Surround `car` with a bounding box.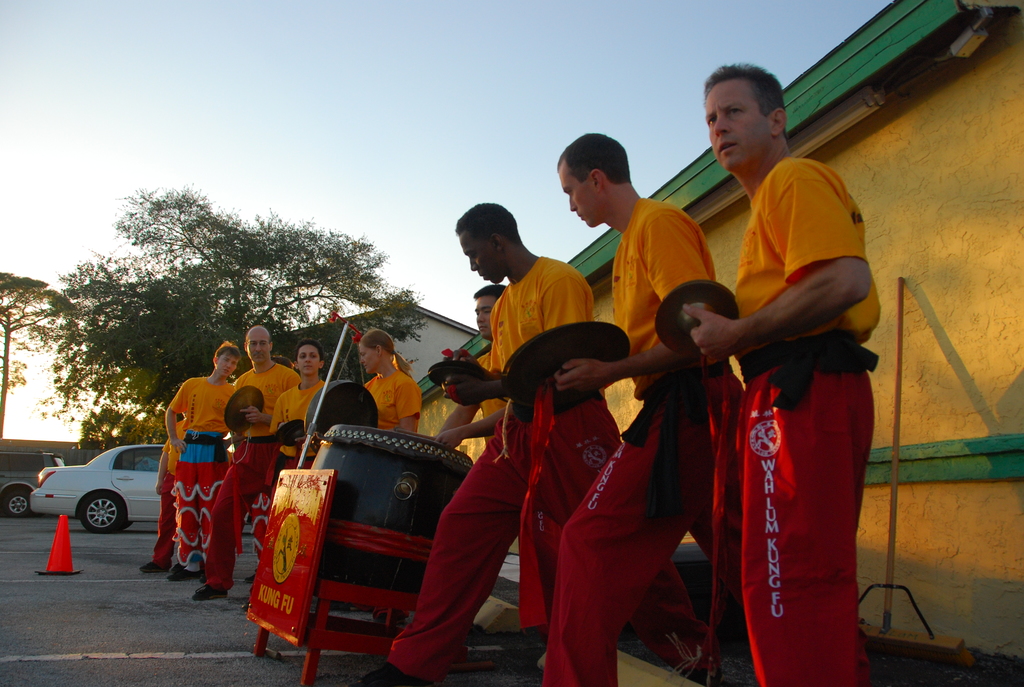
BBox(29, 443, 165, 534).
